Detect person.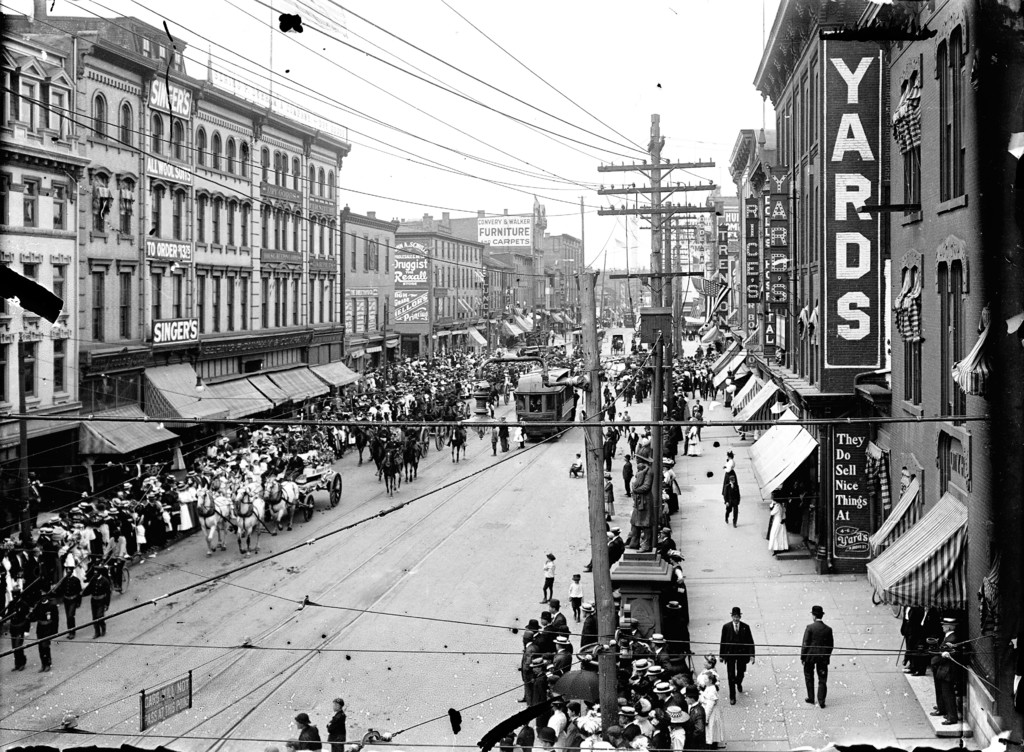
Detected at bbox=(899, 606, 925, 678).
